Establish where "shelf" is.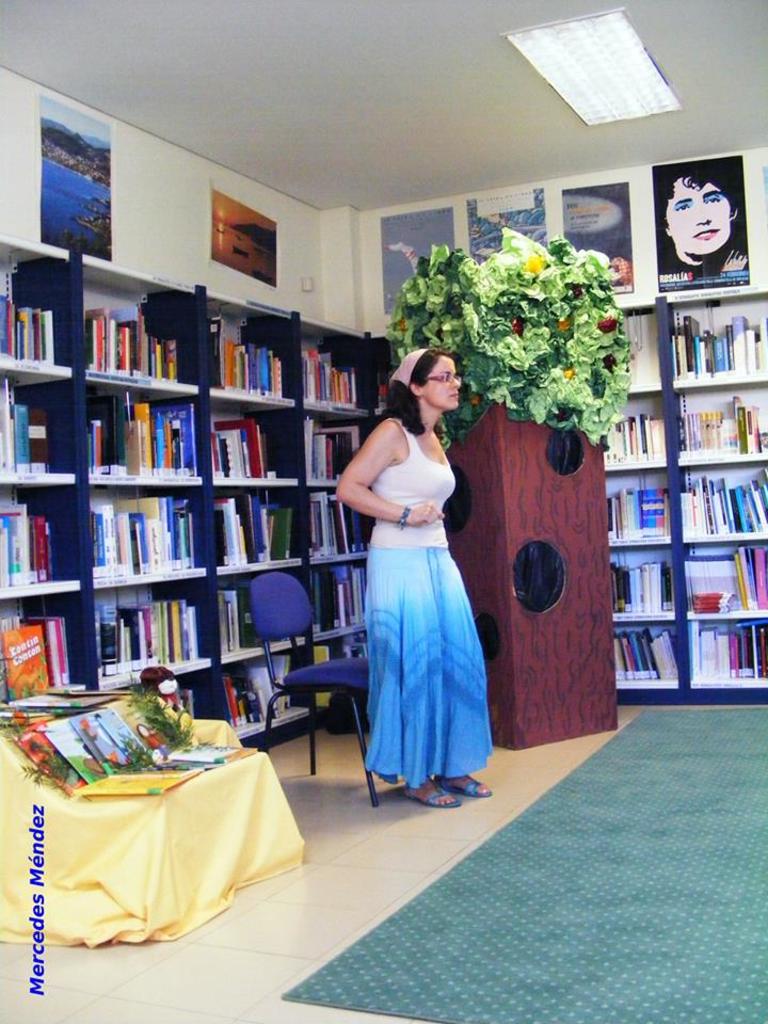
Established at l=682, t=464, r=767, b=528.
